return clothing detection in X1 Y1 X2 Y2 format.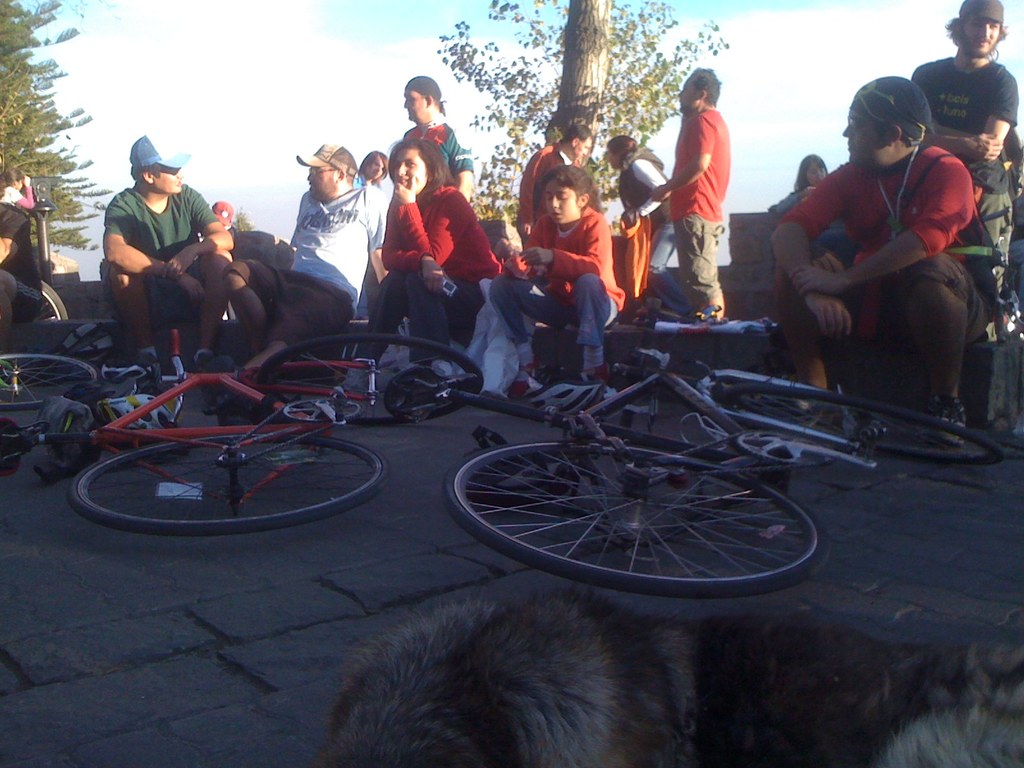
0 202 43 321.
